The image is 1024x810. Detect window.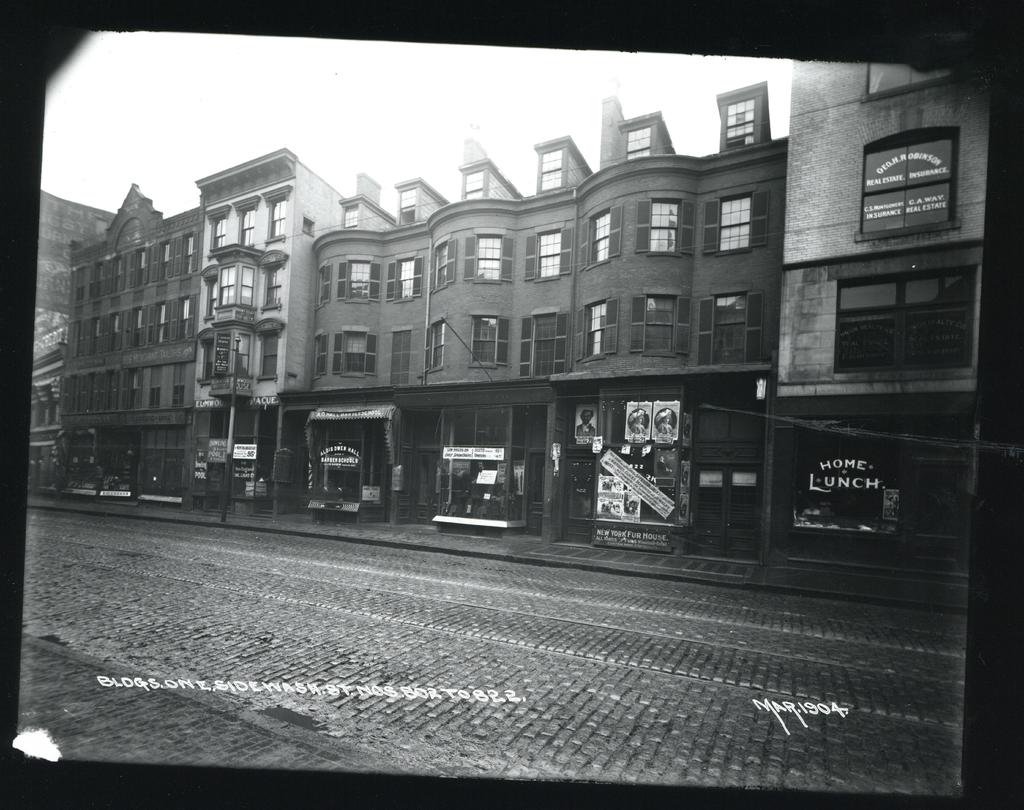
Detection: rect(470, 165, 492, 202).
